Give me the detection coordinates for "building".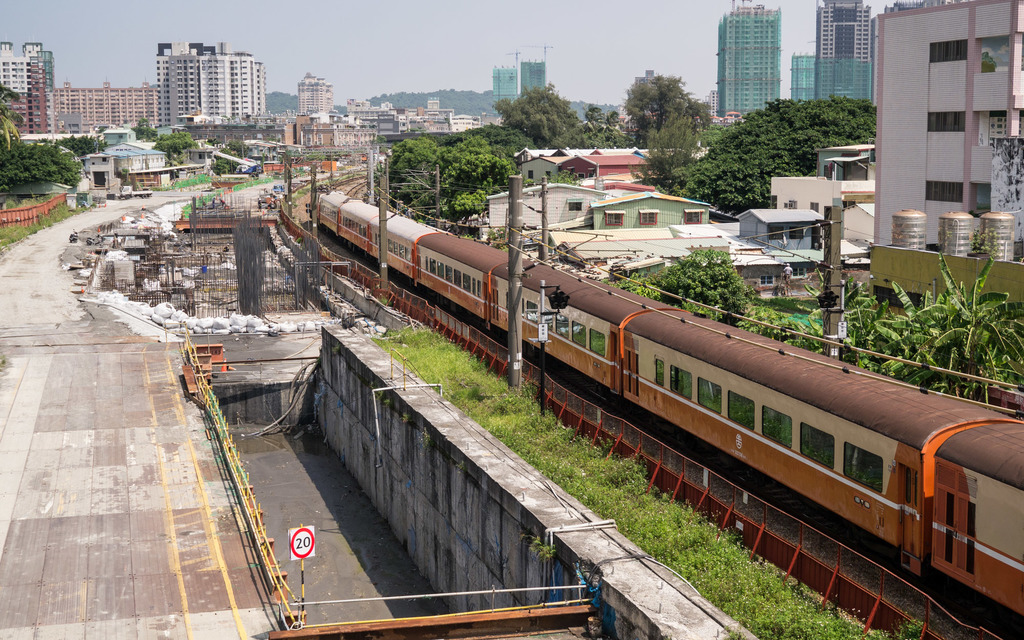
792:0:877:102.
